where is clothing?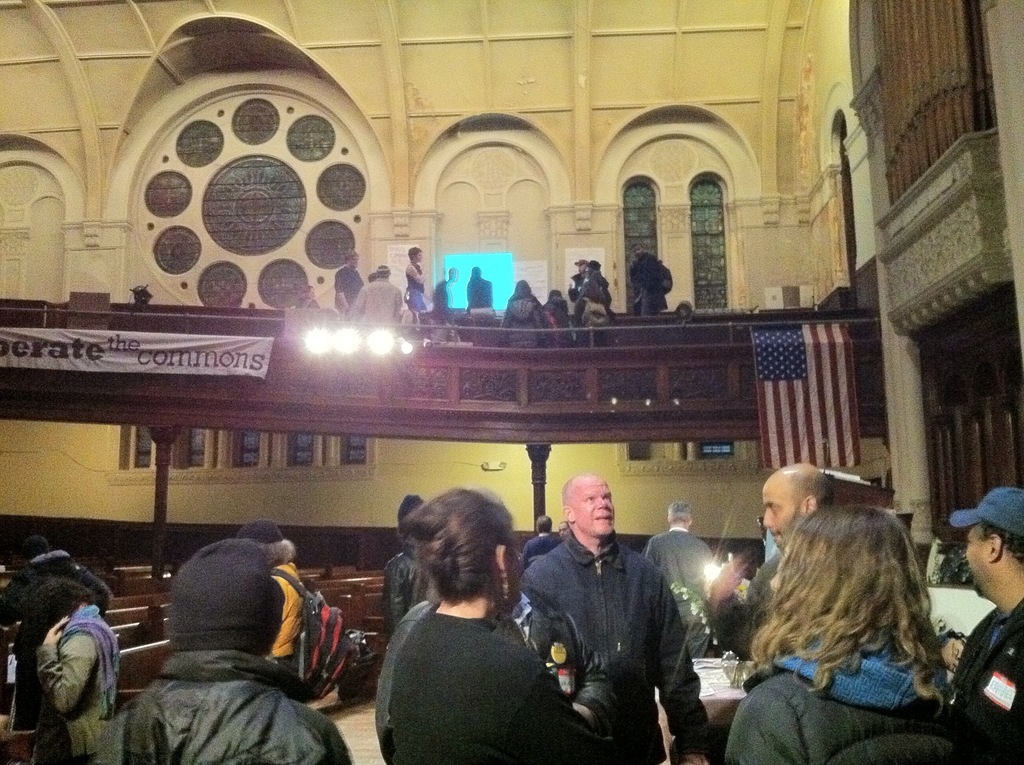
(333,263,358,307).
